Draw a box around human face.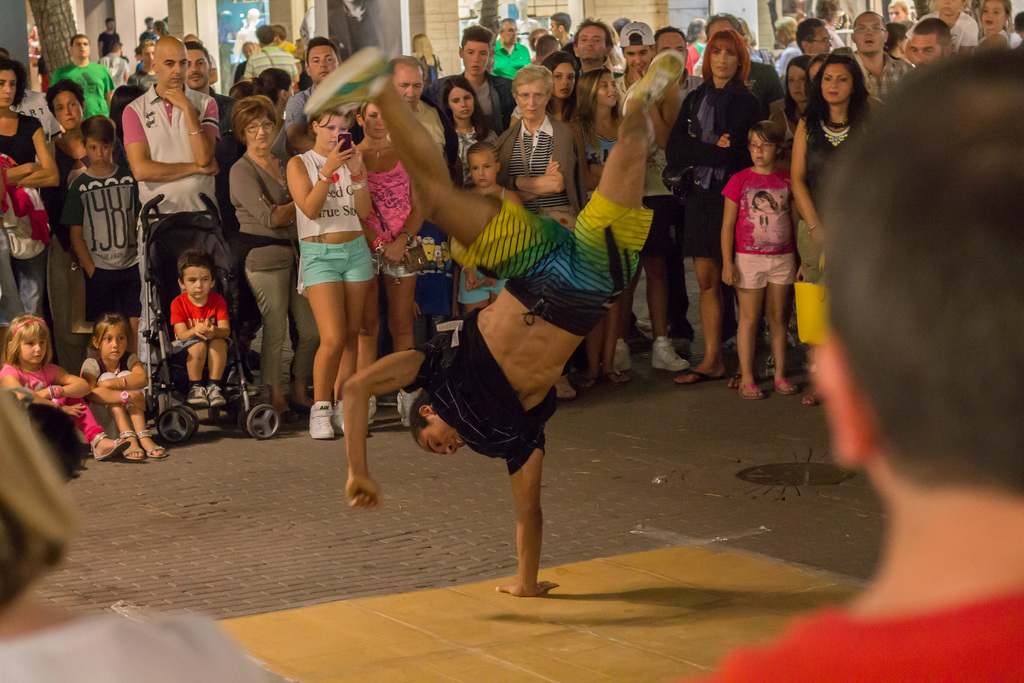
box(0, 69, 18, 106).
